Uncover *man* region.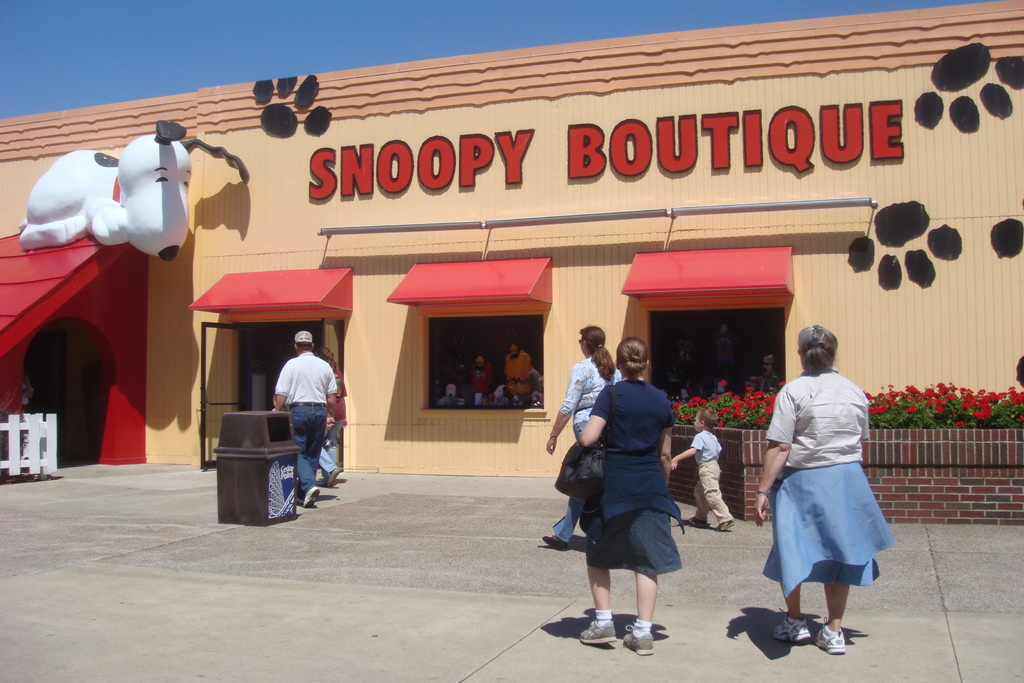
Uncovered: bbox=(491, 340, 531, 406).
